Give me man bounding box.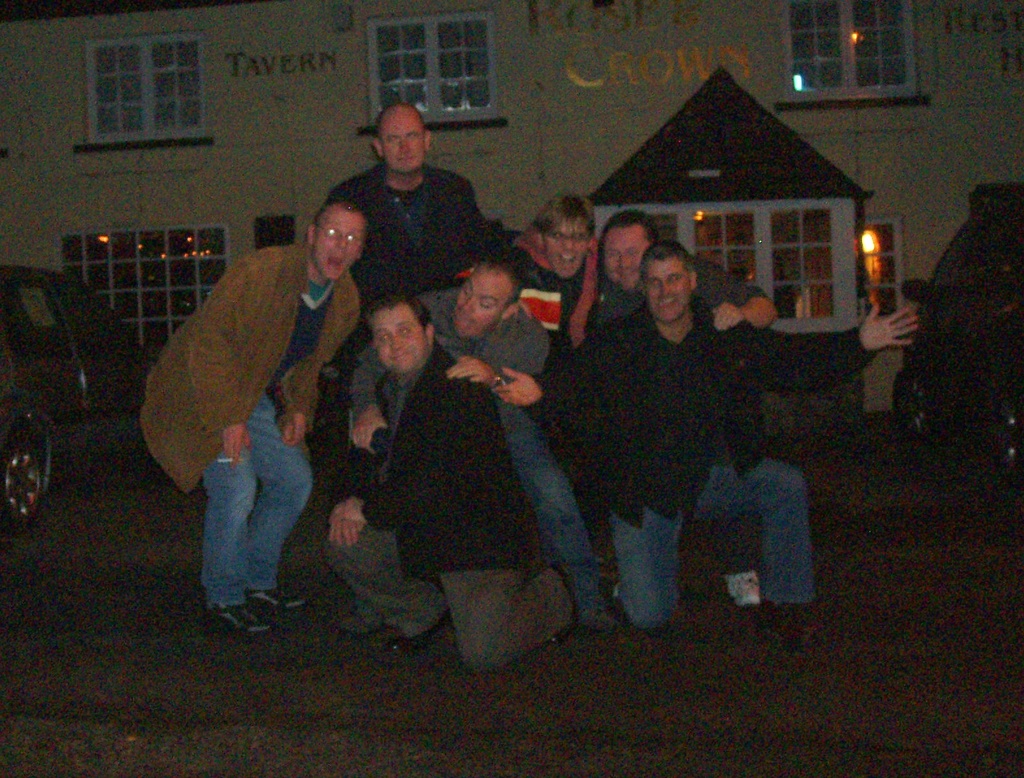
[x1=323, y1=292, x2=575, y2=679].
